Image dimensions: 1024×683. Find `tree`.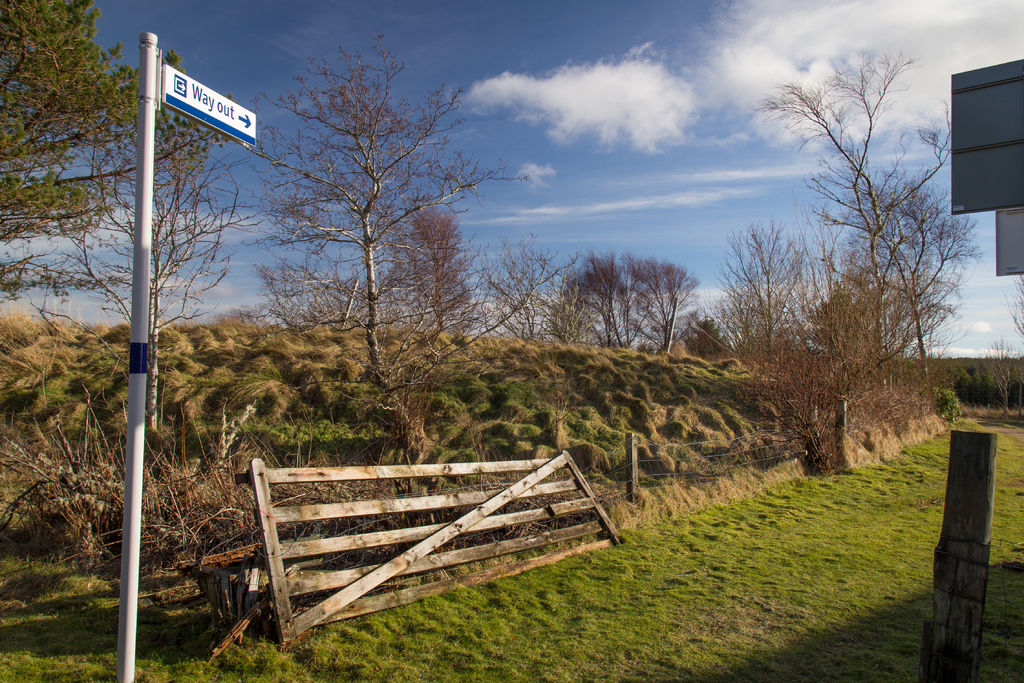
<region>0, 114, 266, 463</region>.
